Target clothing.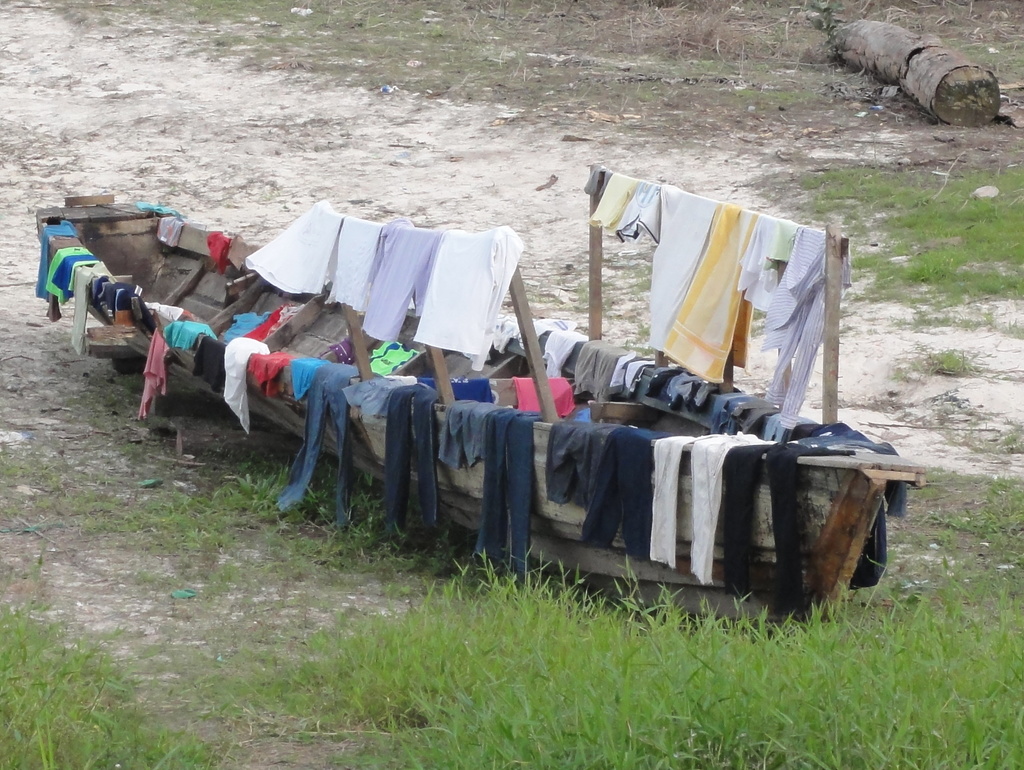
Target region: select_region(708, 388, 748, 434).
